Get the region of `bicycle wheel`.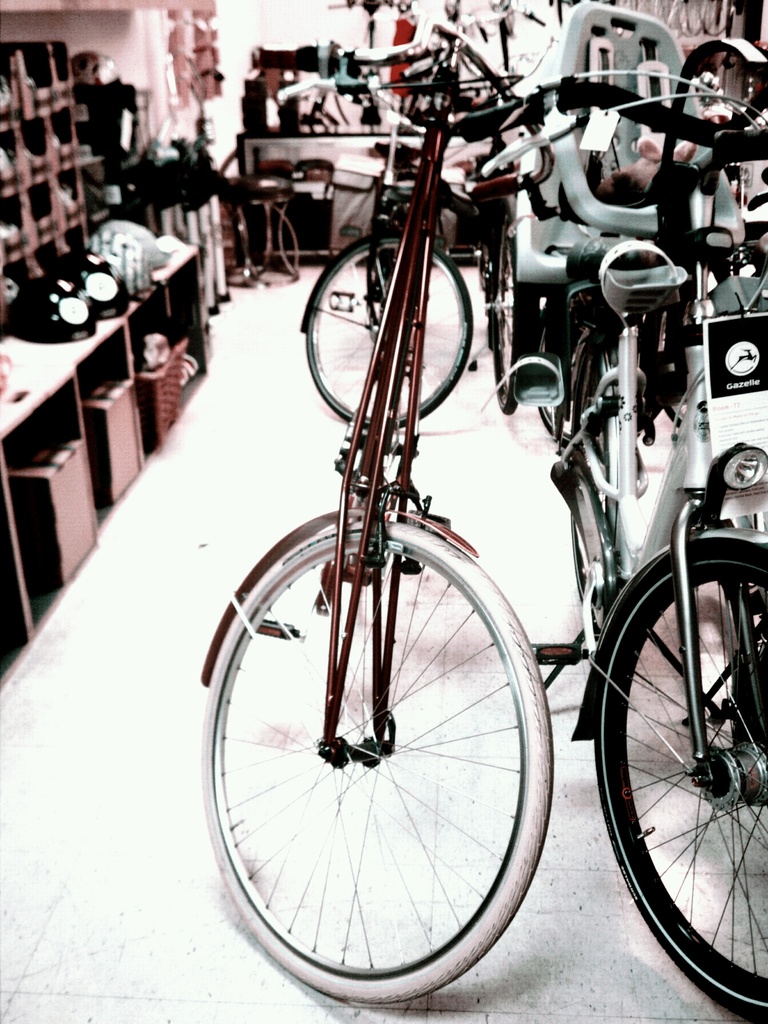
x1=592 y1=540 x2=767 y2=1023.
